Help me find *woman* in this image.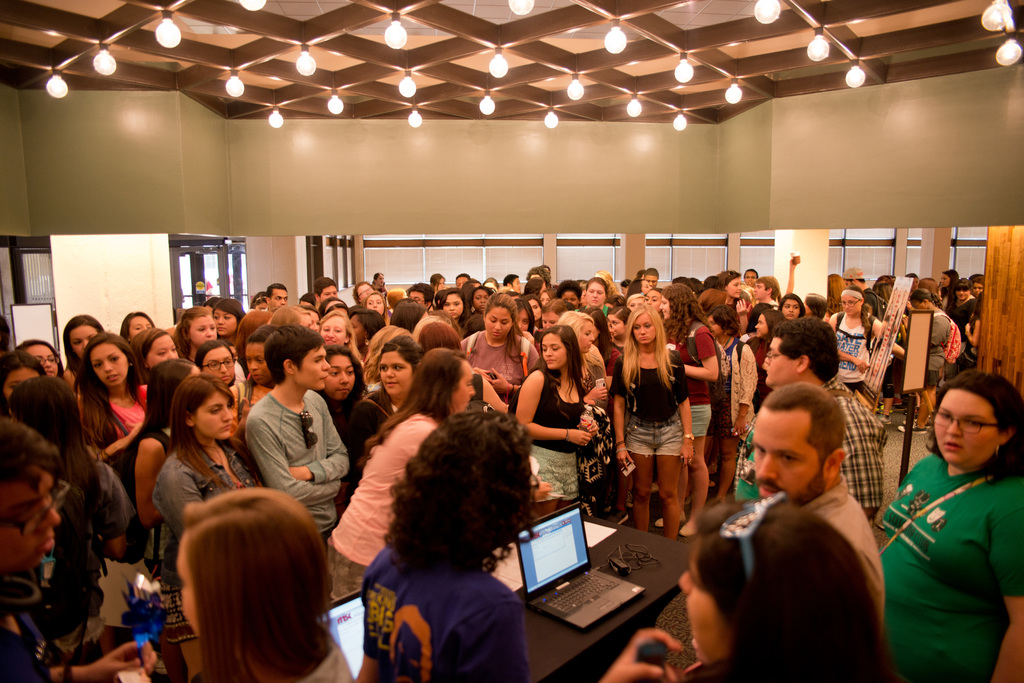
Found it: 196:338:237:387.
